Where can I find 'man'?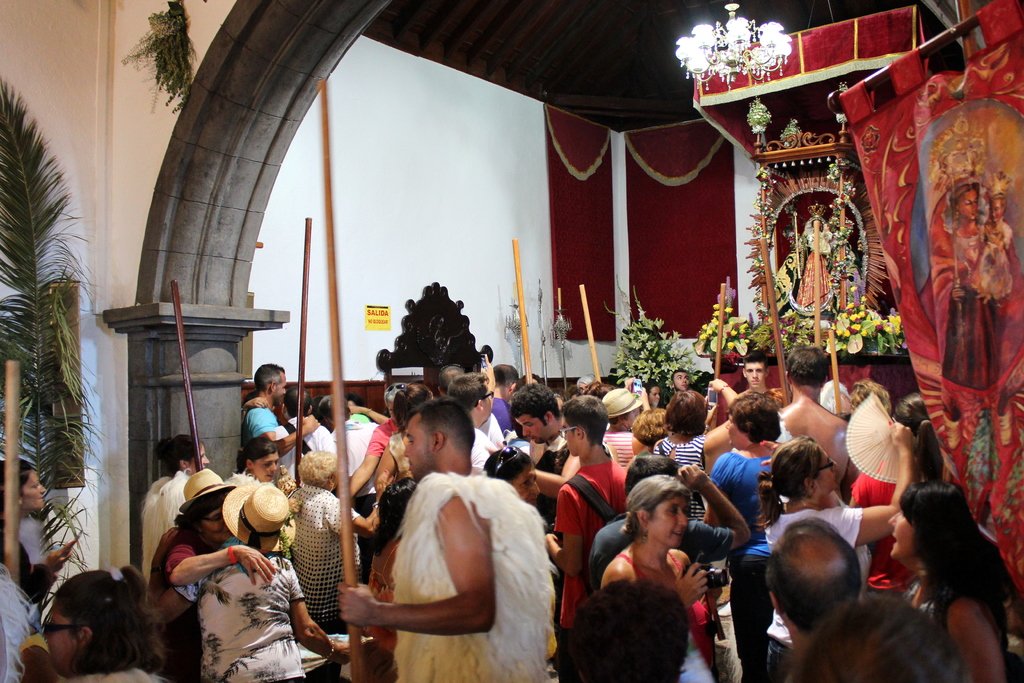
You can find it at bbox=[739, 350, 774, 397].
